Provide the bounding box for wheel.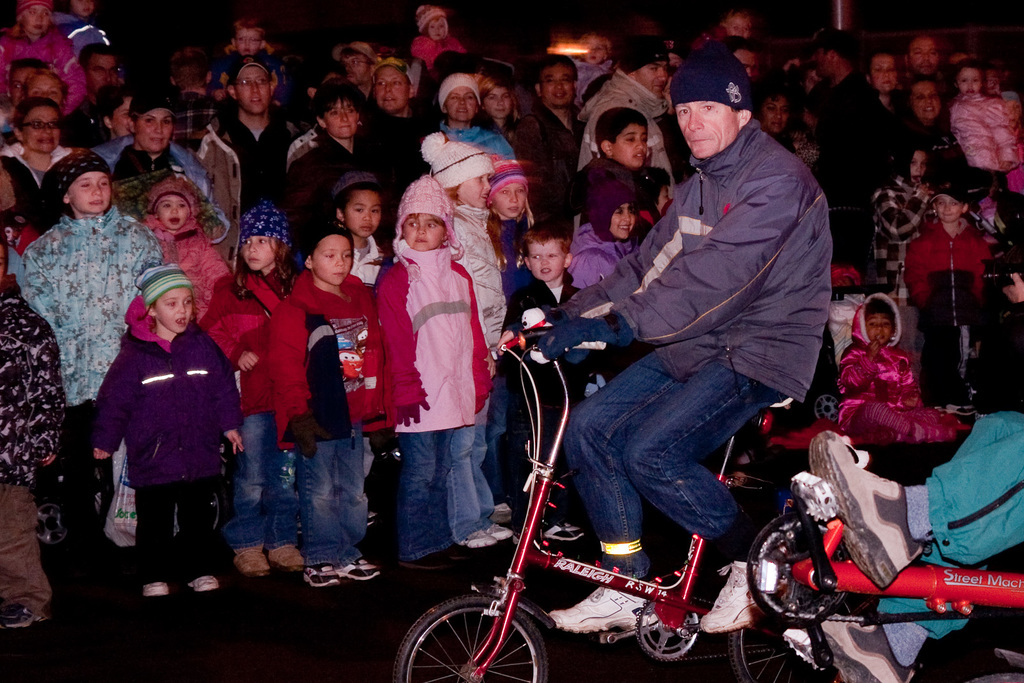
(left=207, top=483, right=223, bottom=531).
